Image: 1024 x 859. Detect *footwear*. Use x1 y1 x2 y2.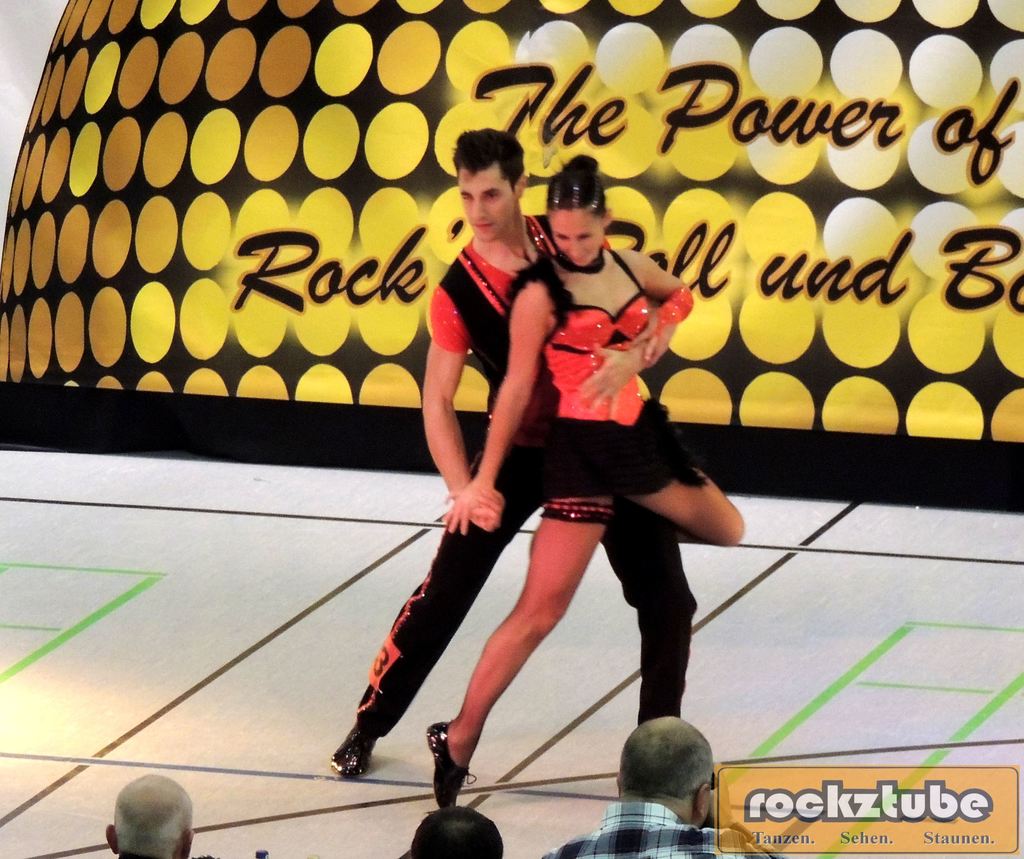
420 718 460 807.
